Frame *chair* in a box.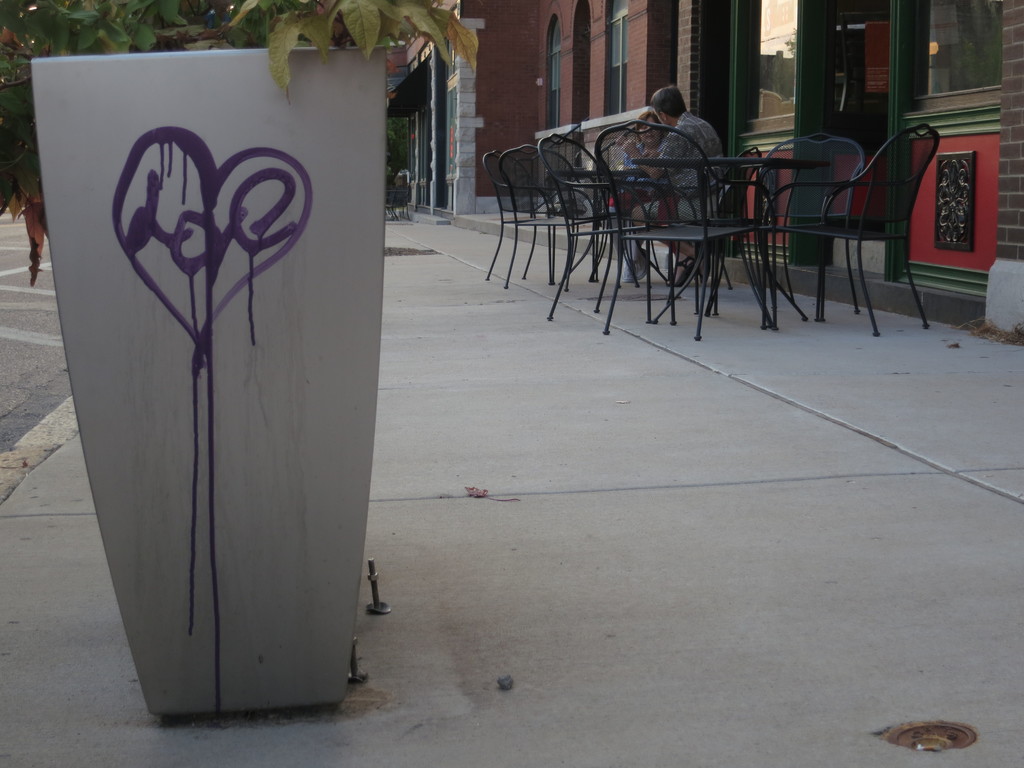
detection(505, 143, 593, 294).
